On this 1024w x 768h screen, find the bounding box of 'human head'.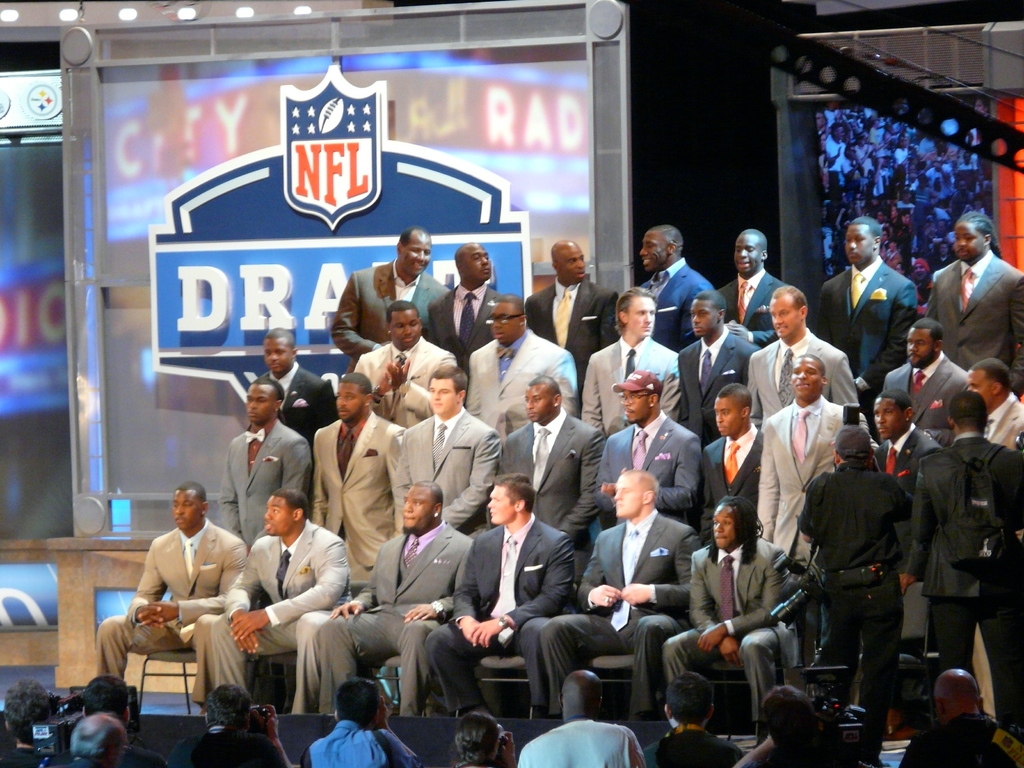
Bounding box: (332, 372, 372, 425).
